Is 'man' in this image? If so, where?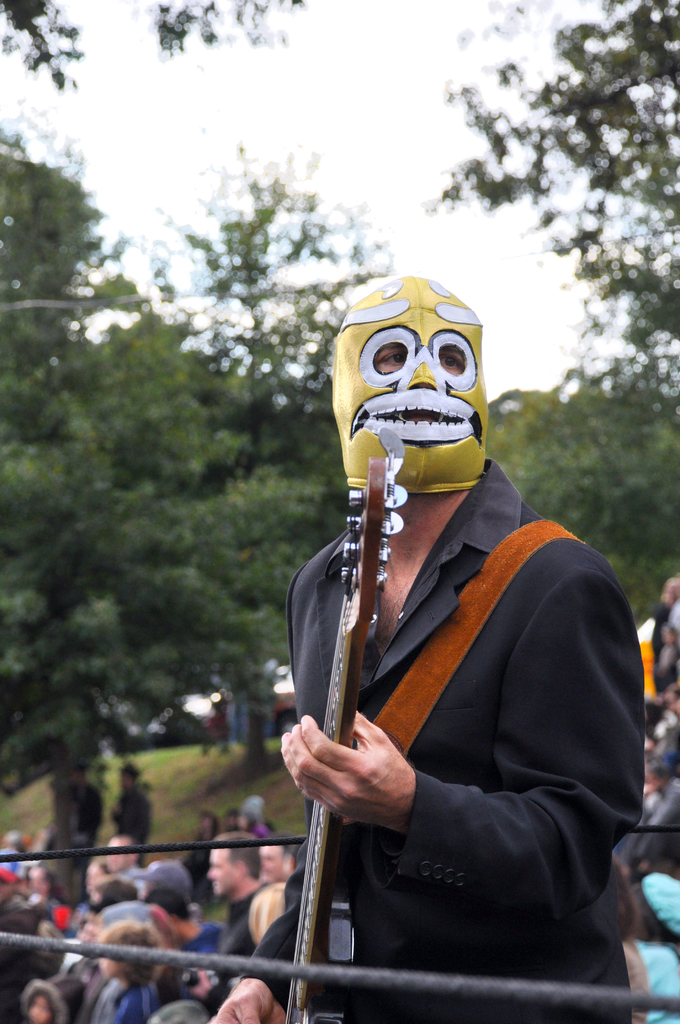
Yes, at l=112, t=762, r=147, b=860.
